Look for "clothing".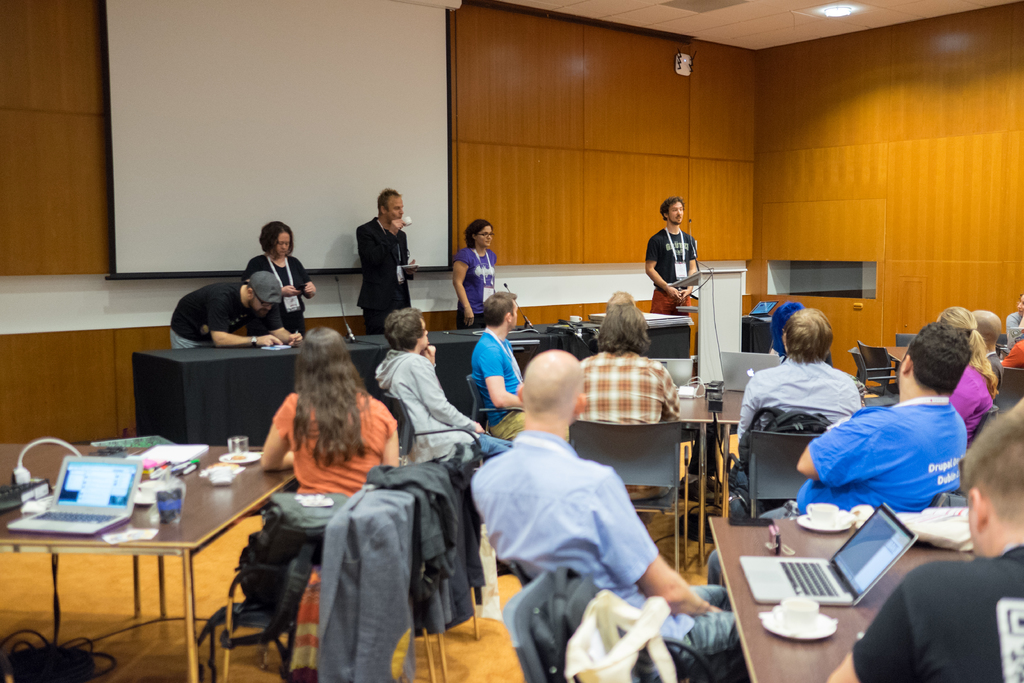
Found: 473/329/528/443.
